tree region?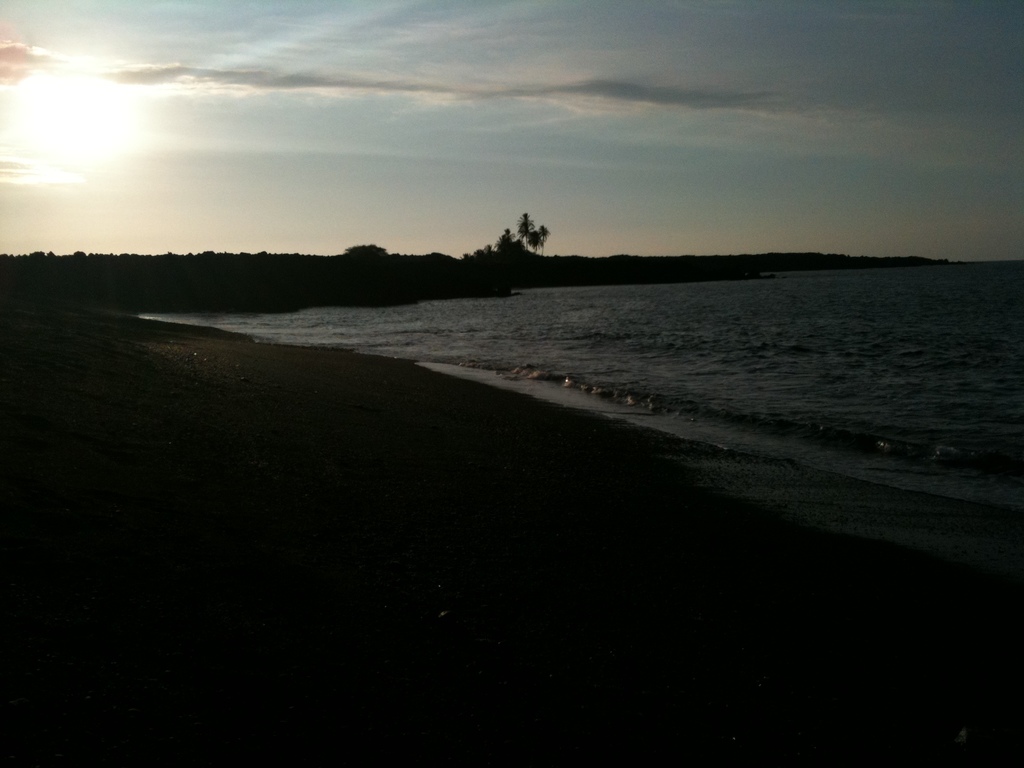
535,223,550,254
